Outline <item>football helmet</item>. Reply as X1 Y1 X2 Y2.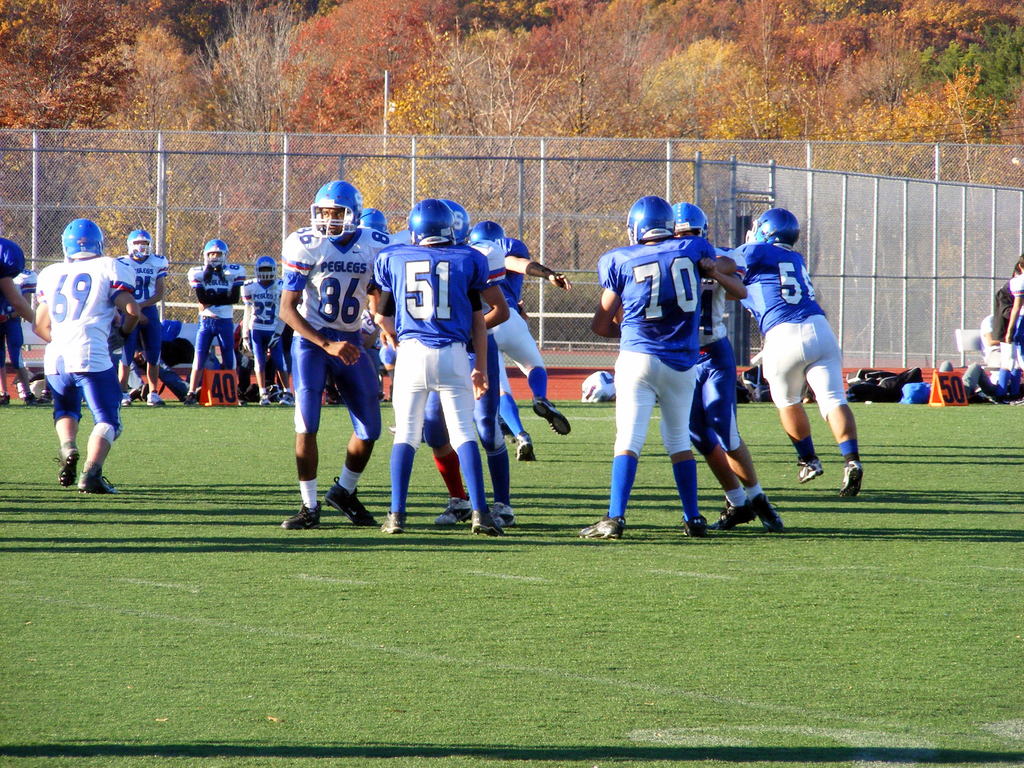
626 191 683 252.
